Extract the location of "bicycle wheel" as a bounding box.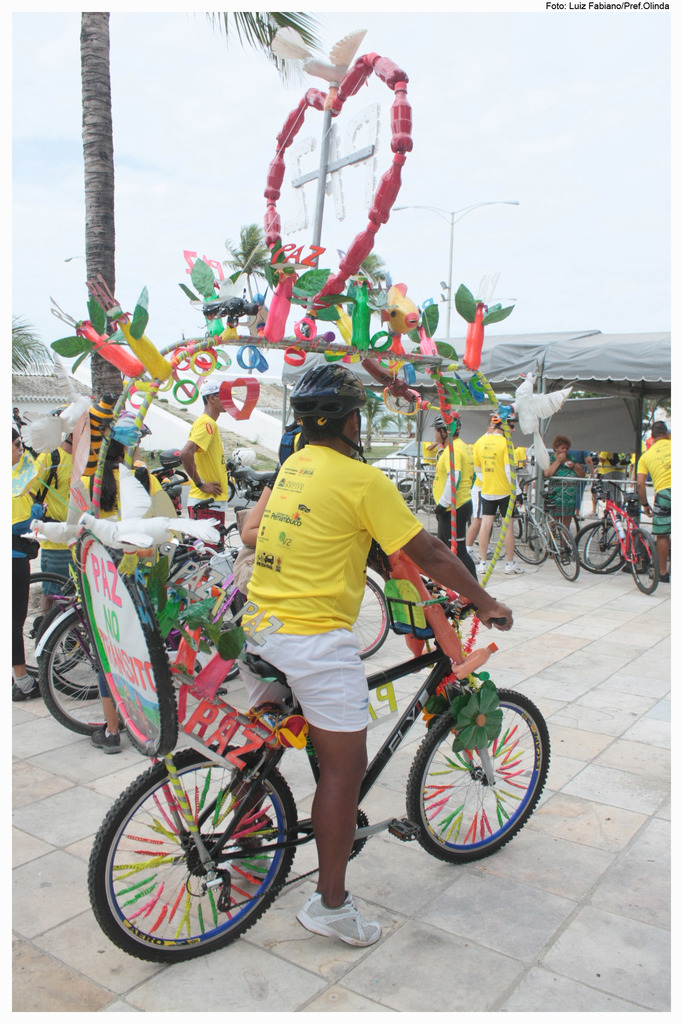
<box>544,522,579,583</box>.
